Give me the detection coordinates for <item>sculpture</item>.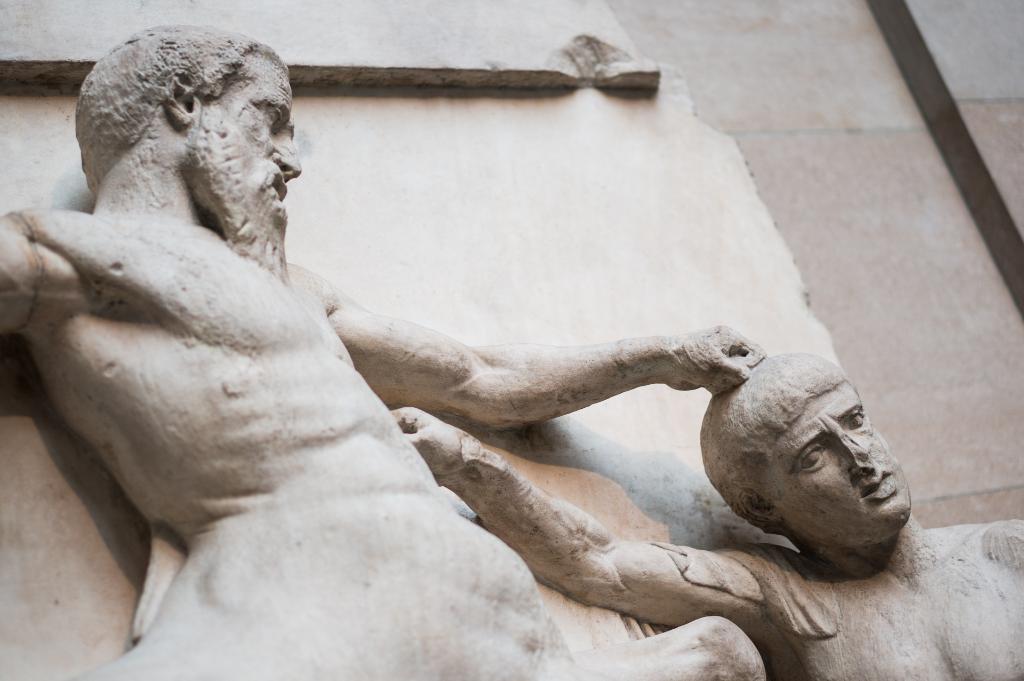
bbox=(0, 15, 923, 680).
